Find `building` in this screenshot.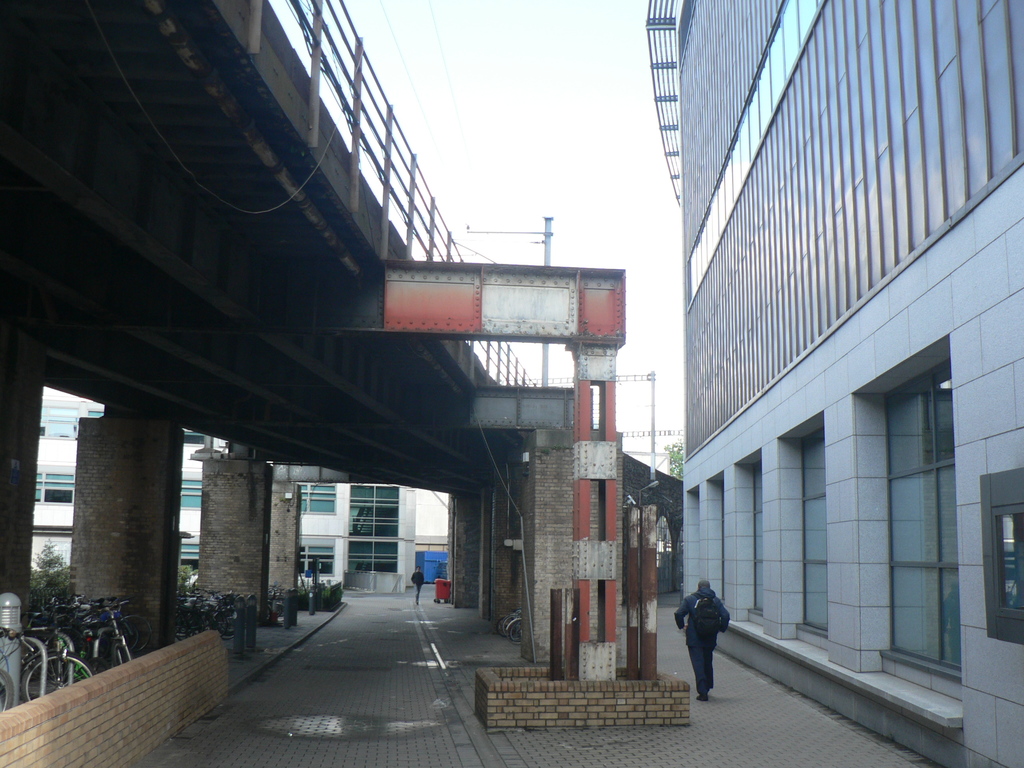
The bounding box for `building` is pyautogui.locateOnScreen(645, 0, 1023, 767).
